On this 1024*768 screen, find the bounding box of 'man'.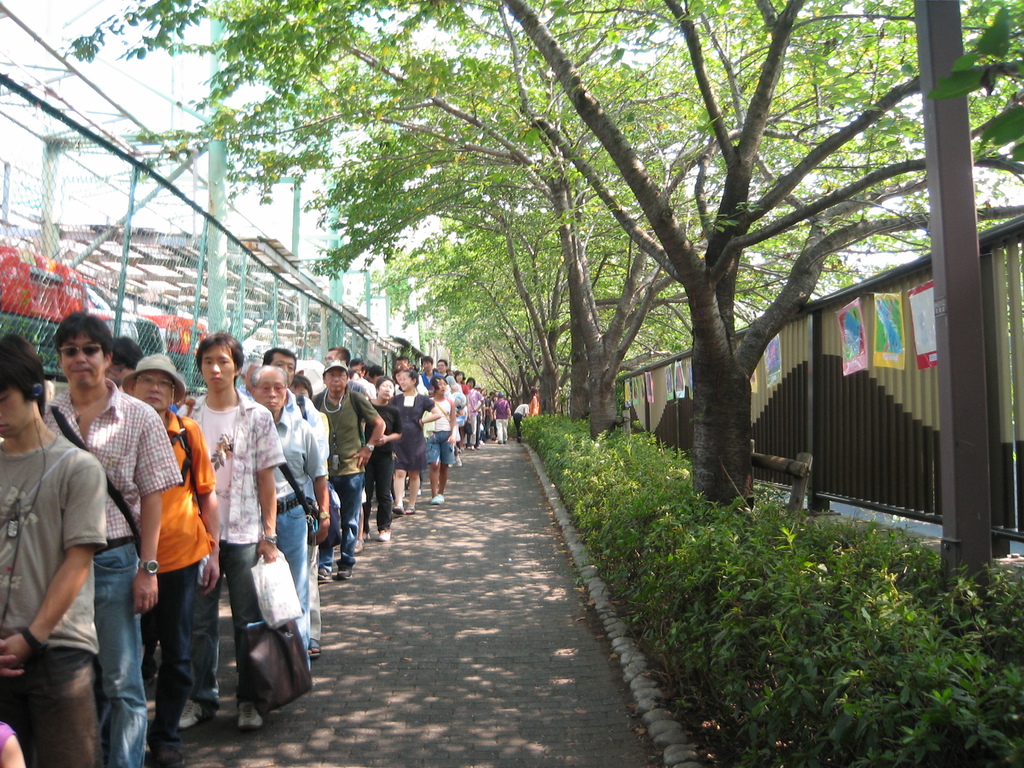
Bounding box: detection(0, 332, 109, 767).
